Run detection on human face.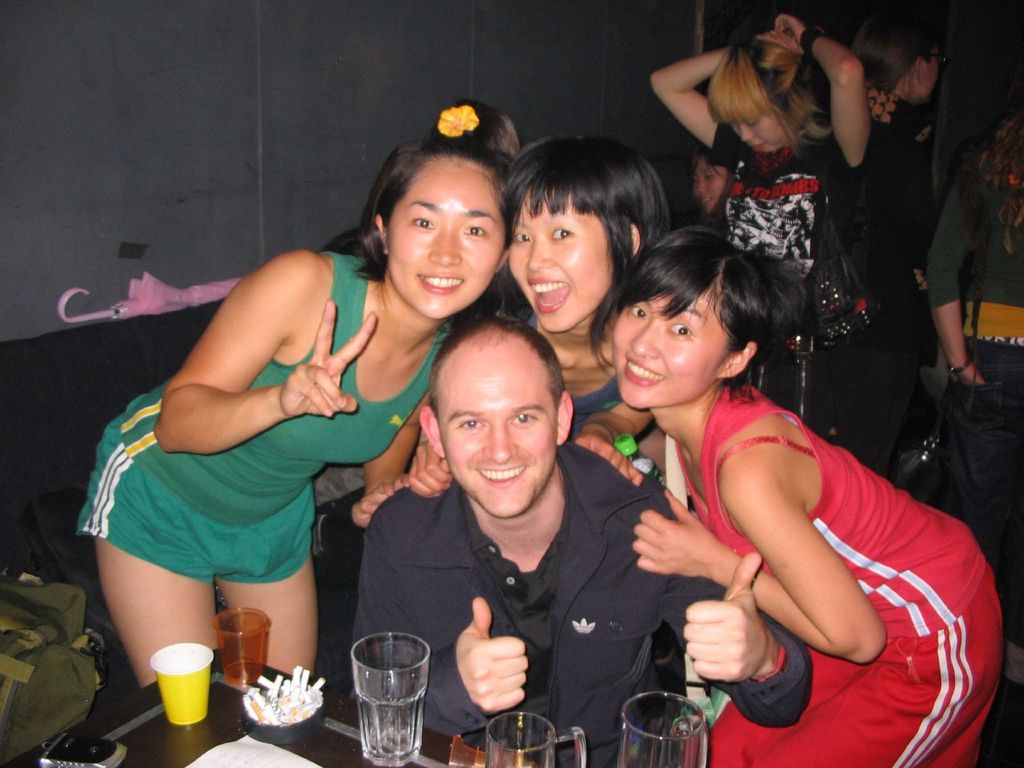
Result: left=591, top=268, right=716, bottom=416.
